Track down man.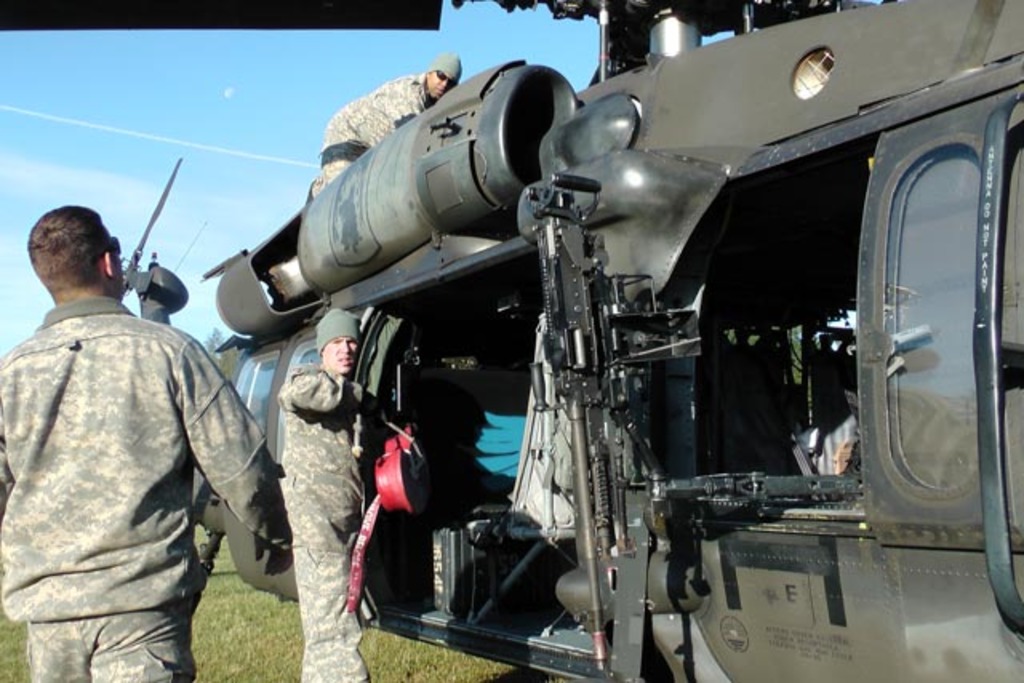
Tracked to bbox(315, 50, 459, 194).
